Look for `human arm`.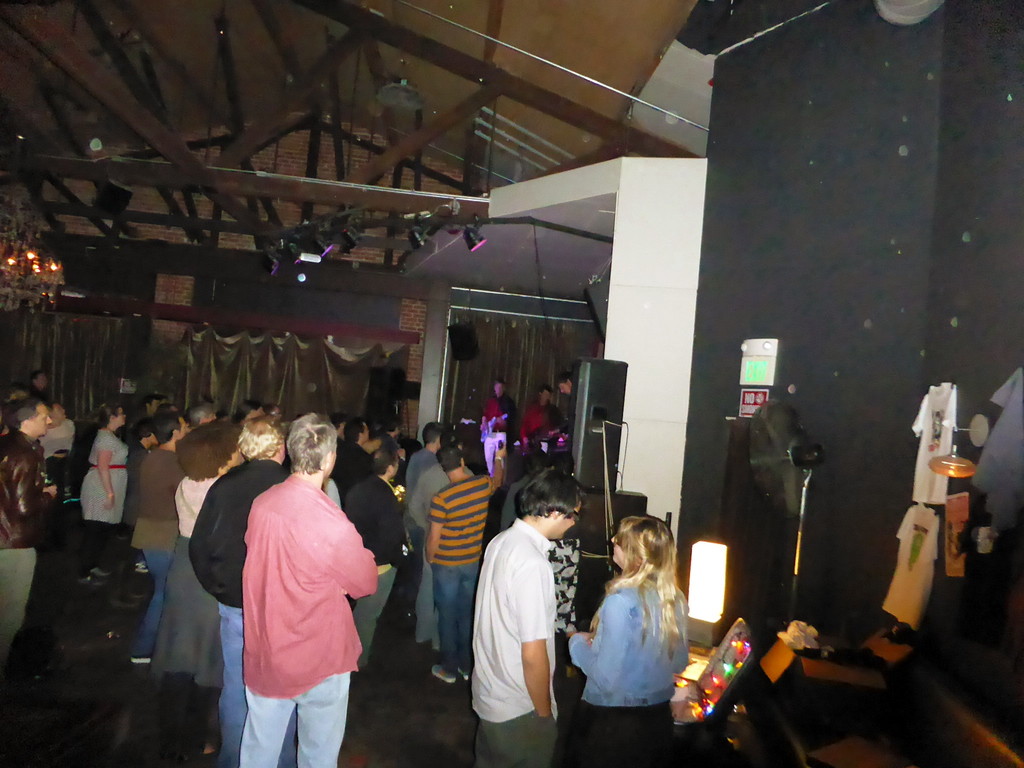
Found: [520, 565, 552, 717].
